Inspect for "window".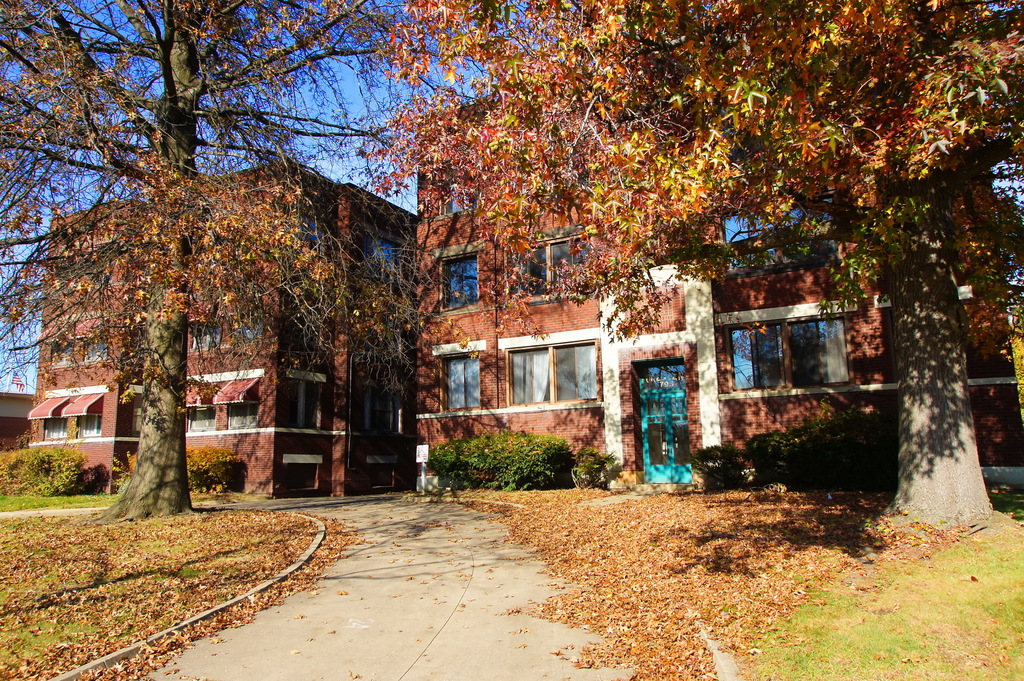
Inspection: 783,195,833,266.
